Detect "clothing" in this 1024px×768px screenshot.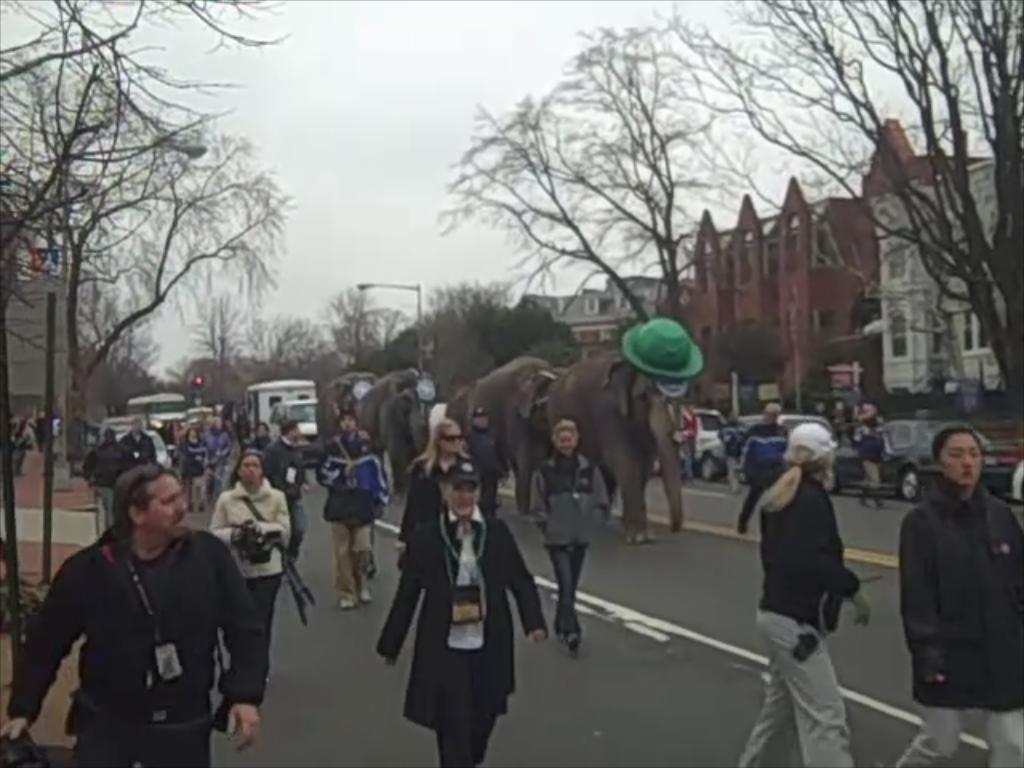
Detection: region(368, 502, 552, 766).
